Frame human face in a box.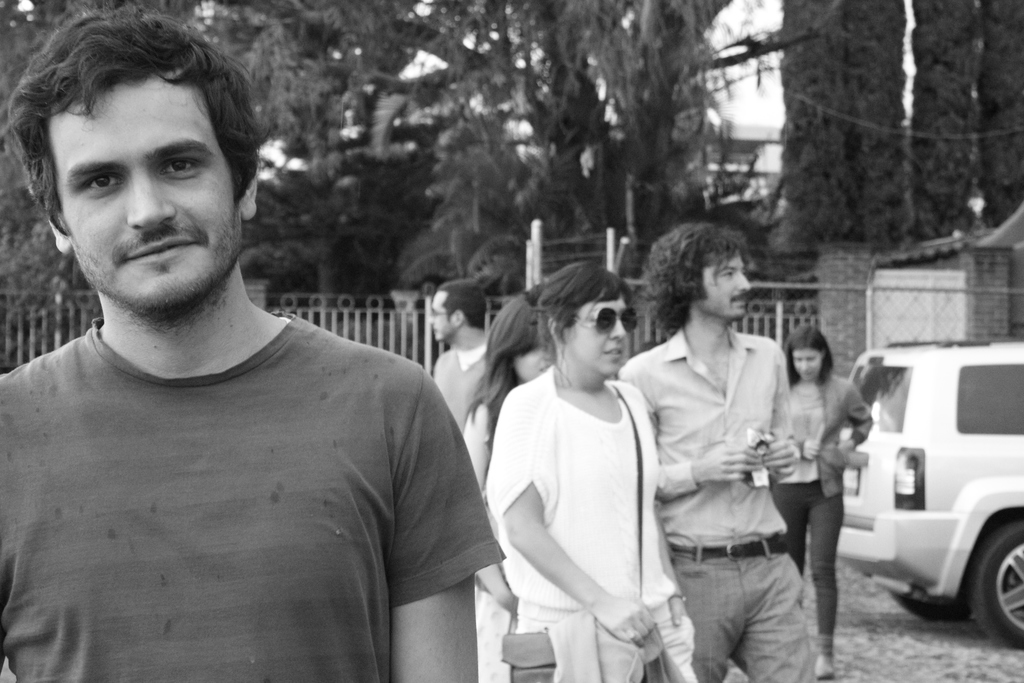
(x1=51, y1=88, x2=238, y2=306).
